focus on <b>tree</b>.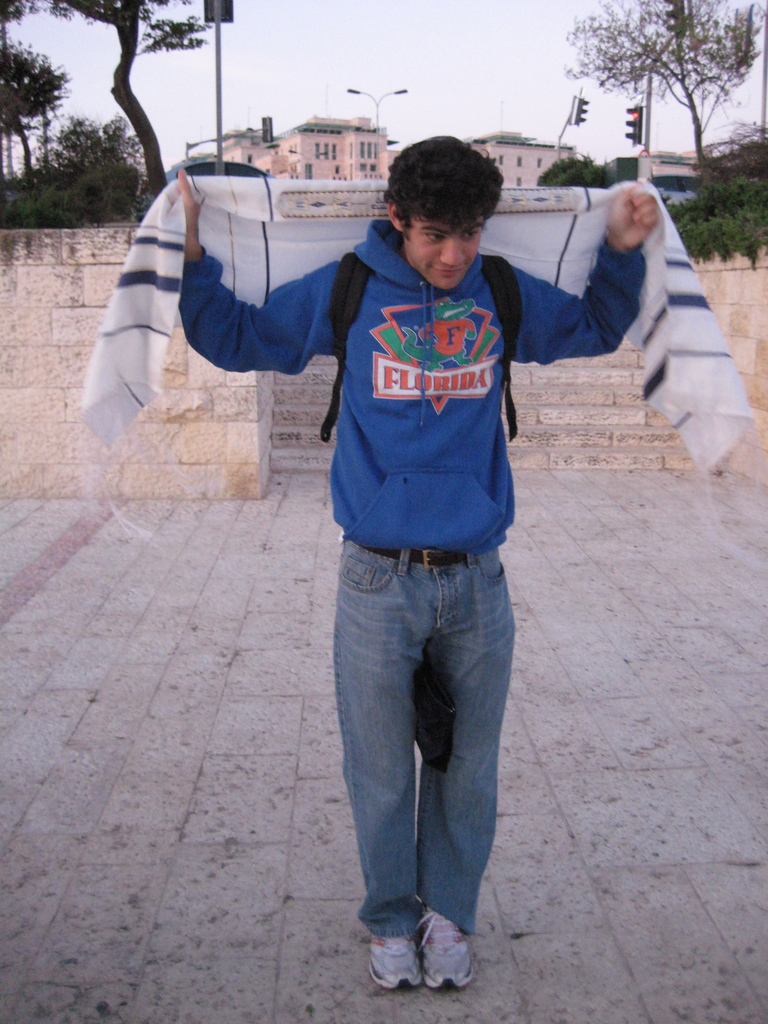
Focused at (x1=0, y1=4, x2=212, y2=209).
